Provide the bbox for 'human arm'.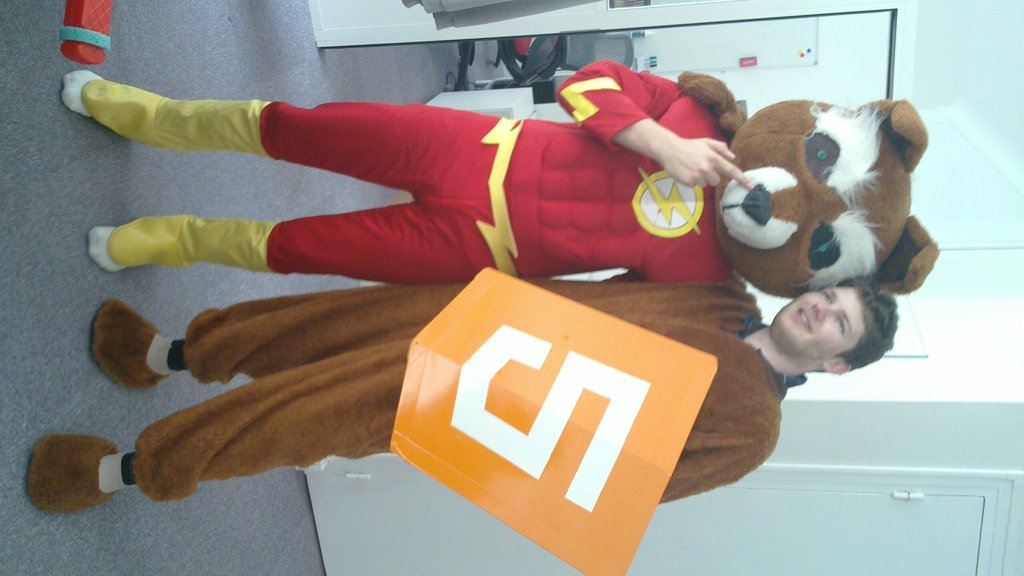
bbox=(600, 88, 755, 202).
